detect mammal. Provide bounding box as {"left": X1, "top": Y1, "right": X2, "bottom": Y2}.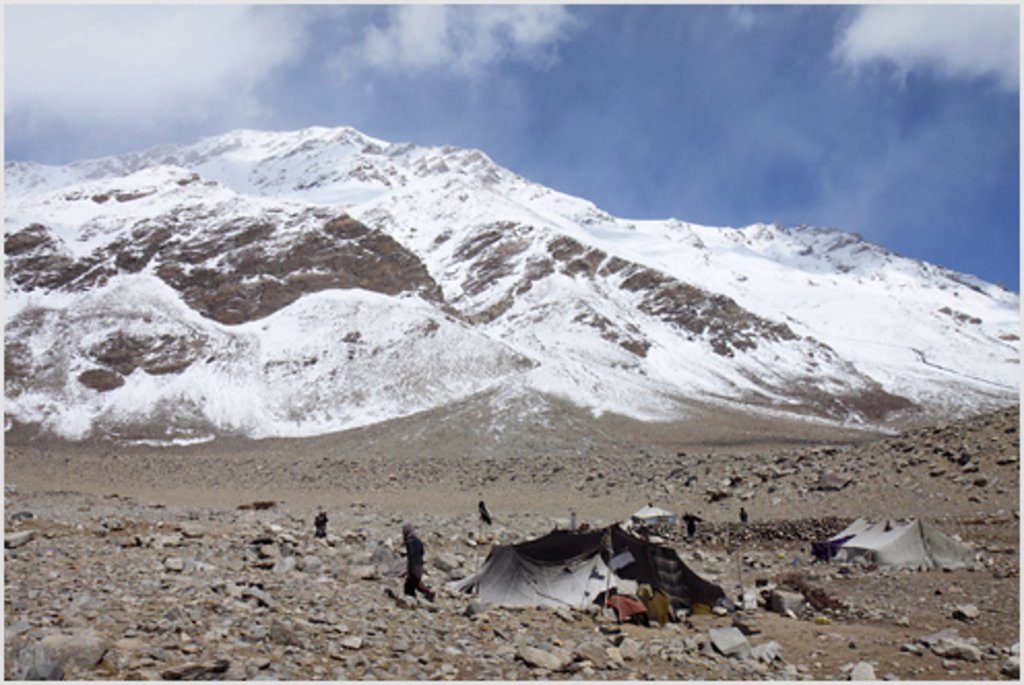
{"left": 390, "top": 512, "right": 442, "bottom": 609}.
